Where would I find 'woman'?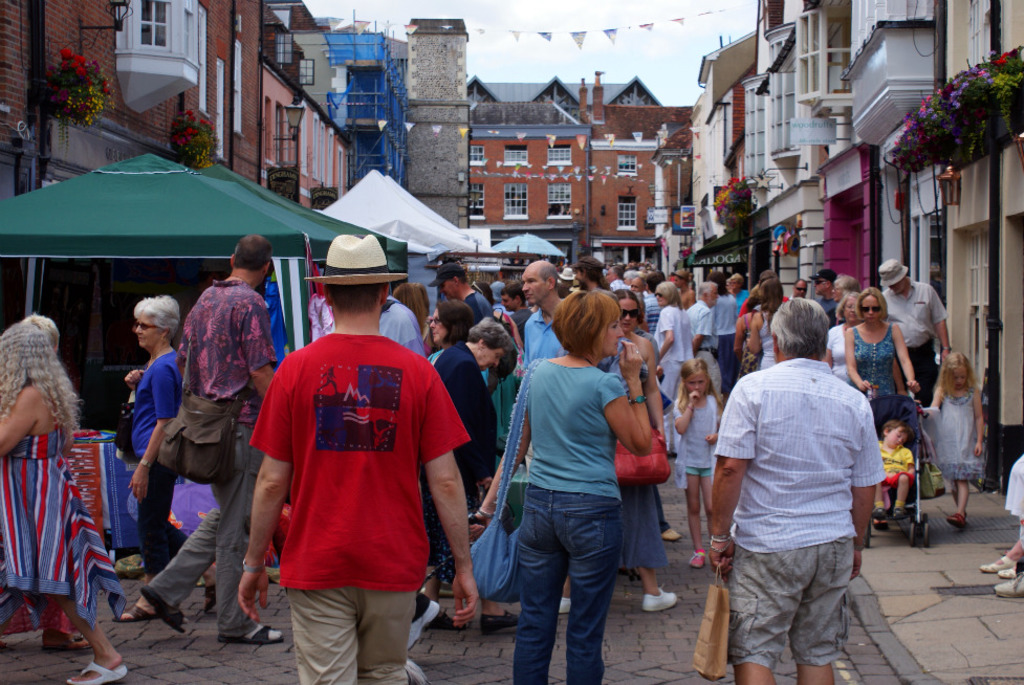
At BBox(431, 317, 516, 629).
